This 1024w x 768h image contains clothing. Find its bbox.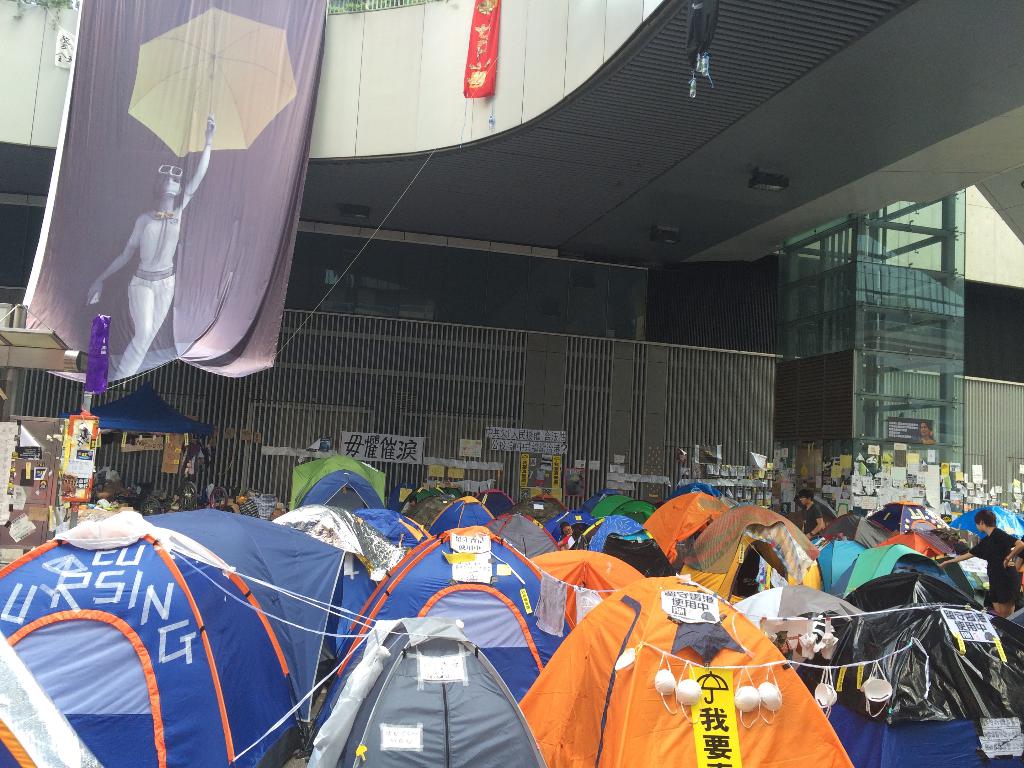
l=804, t=503, r=827, b=536.
